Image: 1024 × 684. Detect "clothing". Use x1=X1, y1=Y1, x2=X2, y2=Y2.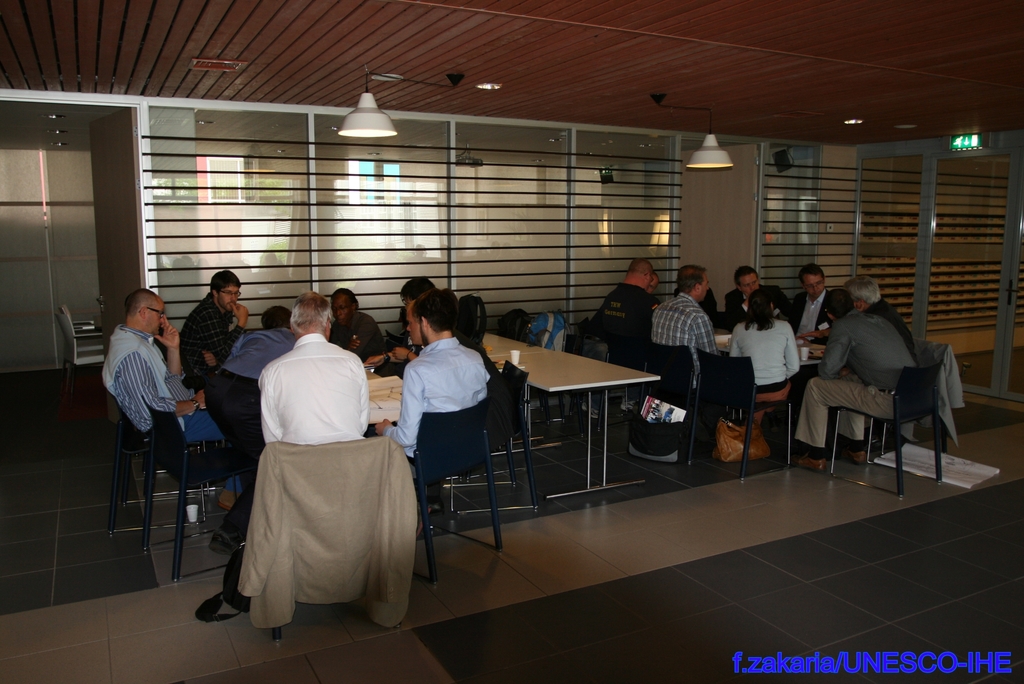
x1=893, y1=338, x2=964, y2=447.
